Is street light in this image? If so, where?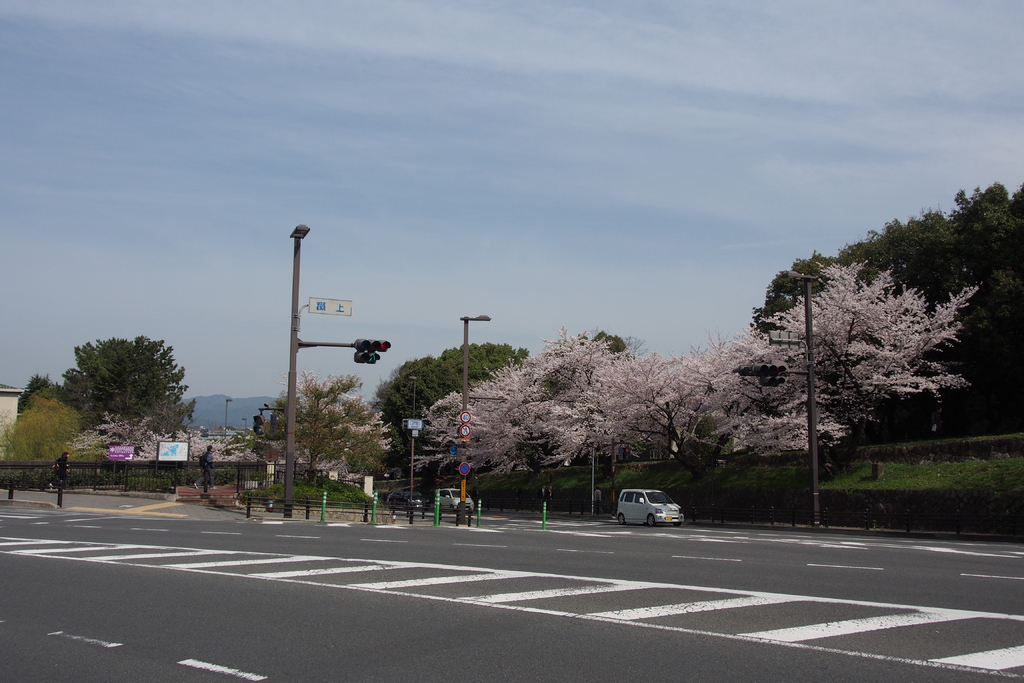
Yes, at <region>287, 220, 314, 517</region>.
